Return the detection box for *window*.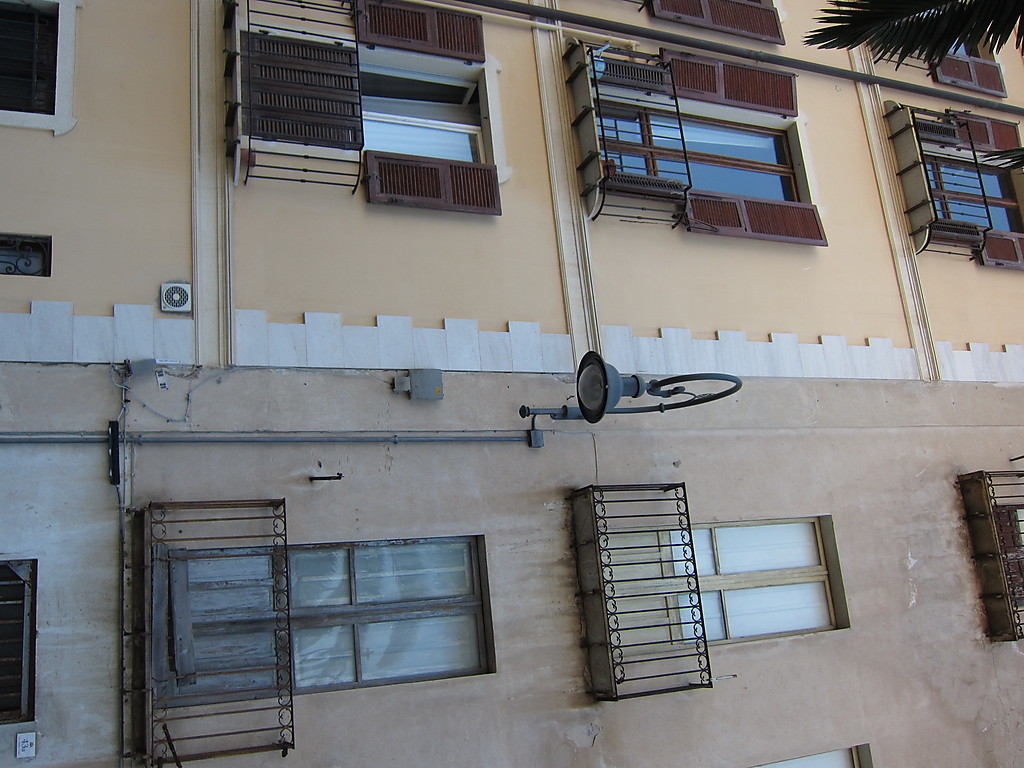
locate(0, 236, 53, 280).
